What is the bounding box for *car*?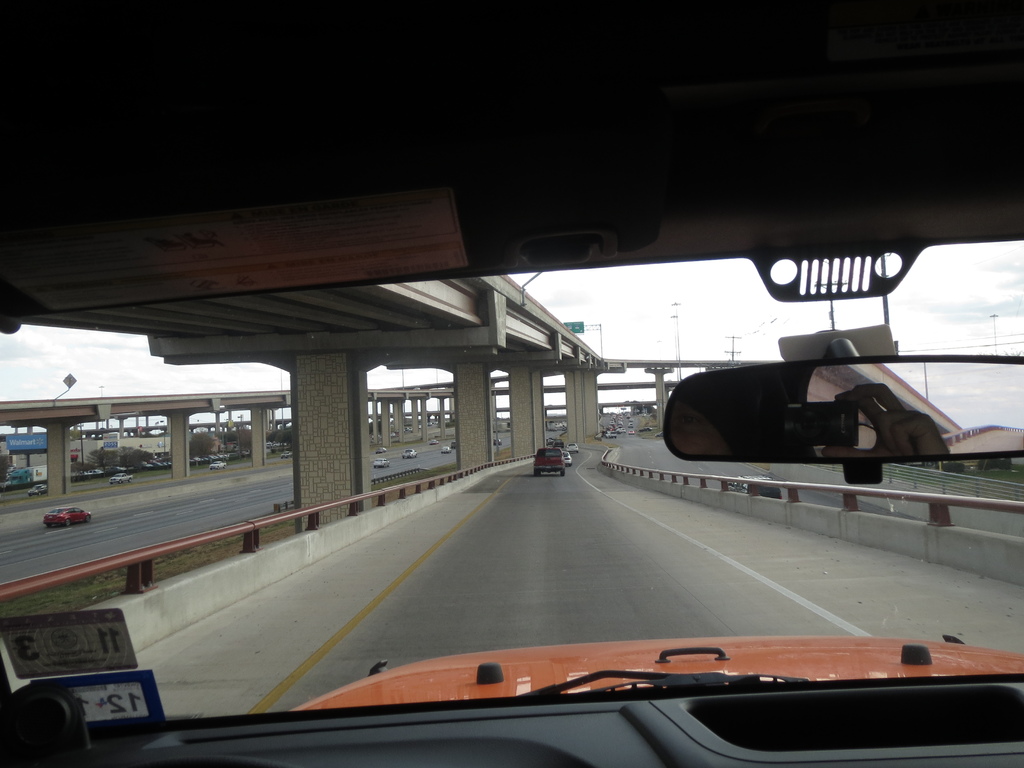
BBox(375, 458, 387, 468).
